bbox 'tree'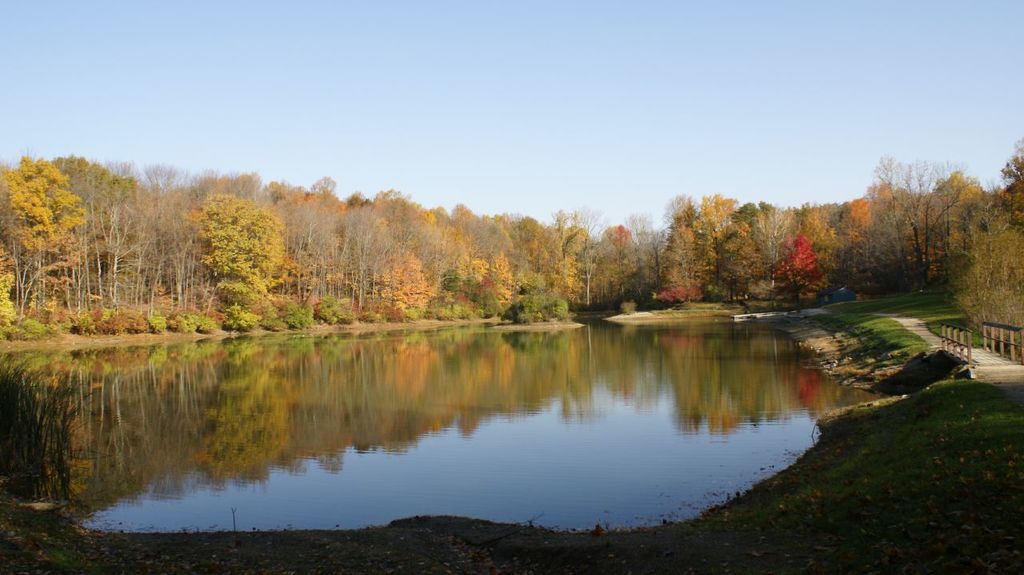
[198,198,287,325]
